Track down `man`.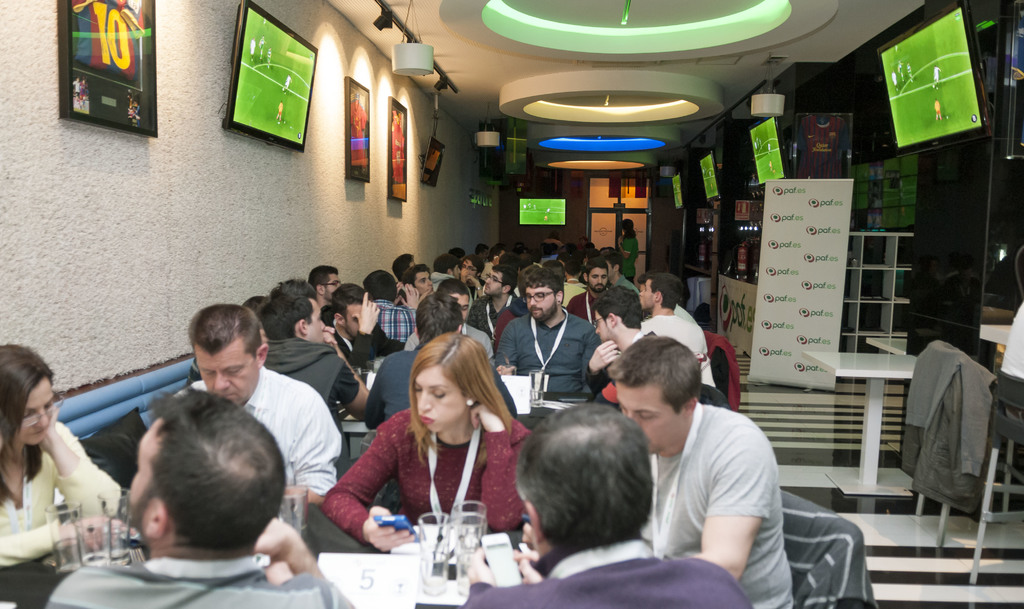
Tracked to (767,142,771,153).
